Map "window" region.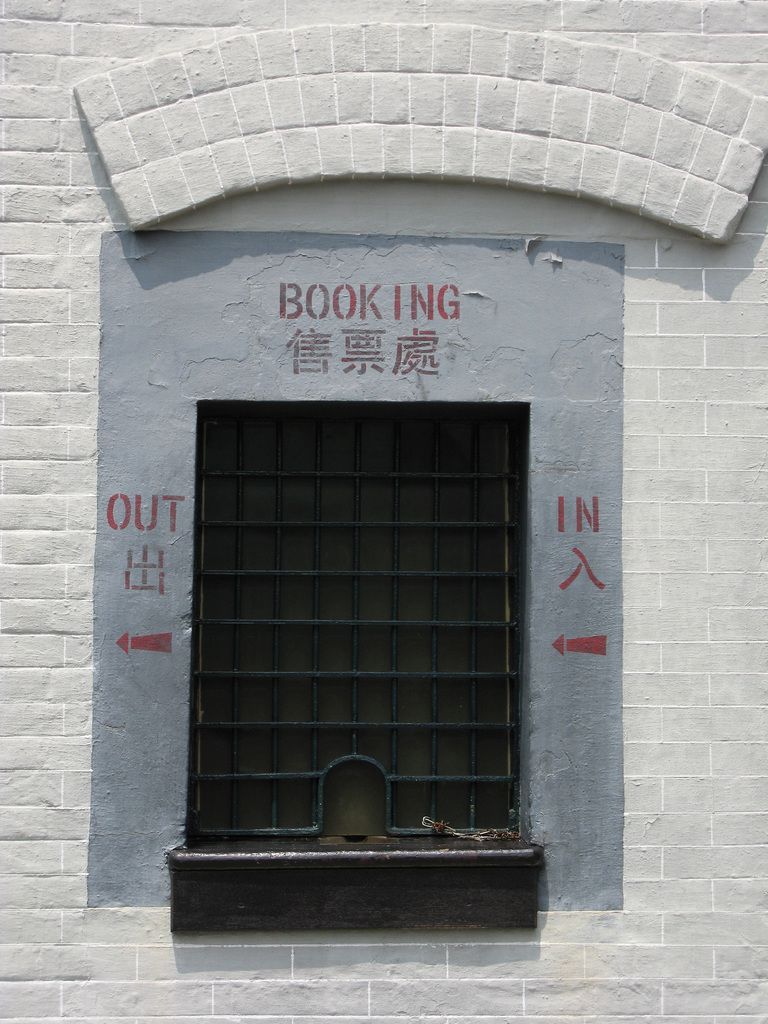
Mapped to [x1=165, y1=389, x2=554, y2=937].
